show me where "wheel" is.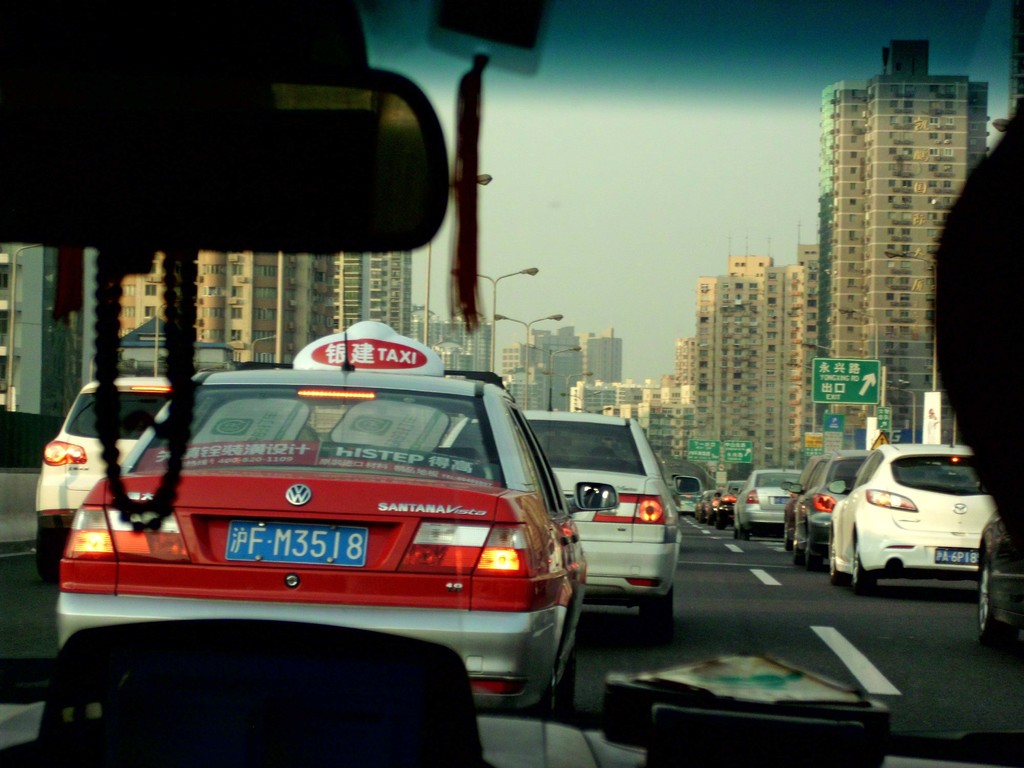
"wheel" is at locate(825, 537, 849, 582).
